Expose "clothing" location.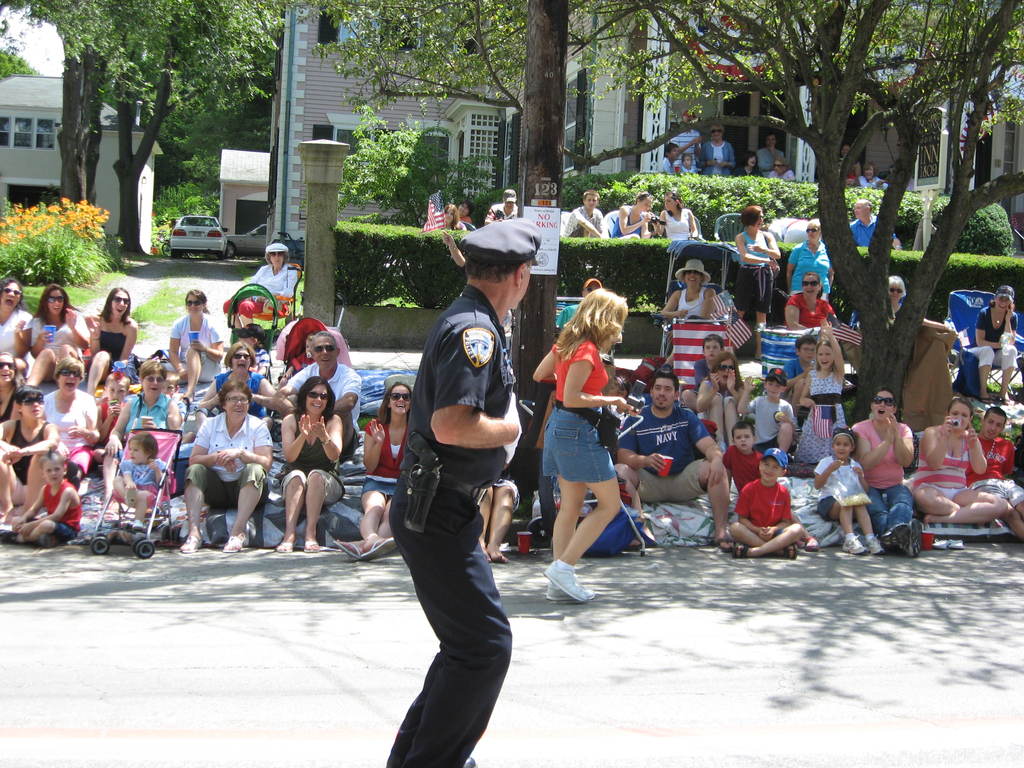
Exposed at box(921, 417, 1006, 511).
